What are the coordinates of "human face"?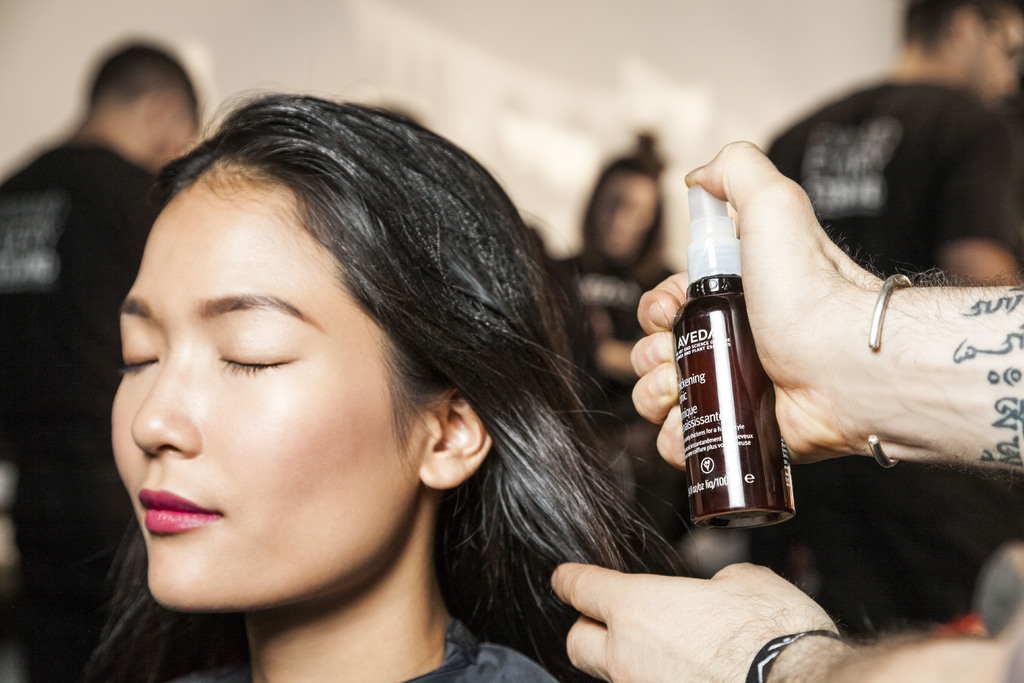
[112,172,429,612].
